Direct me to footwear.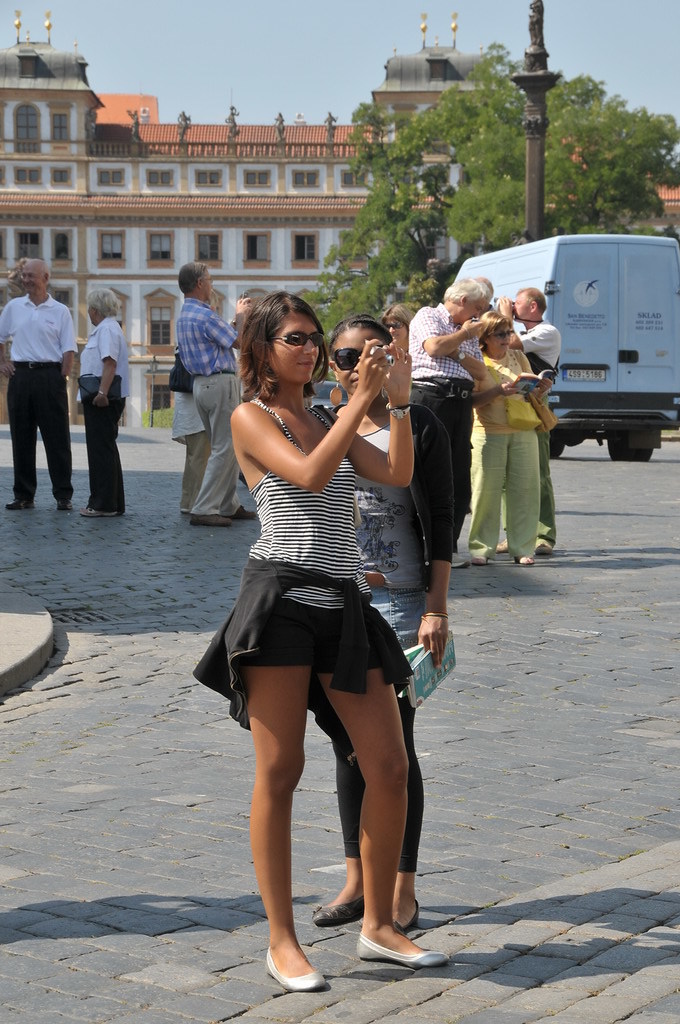
Direction: <bbox>54, 495, 77, 513</bbox>.
